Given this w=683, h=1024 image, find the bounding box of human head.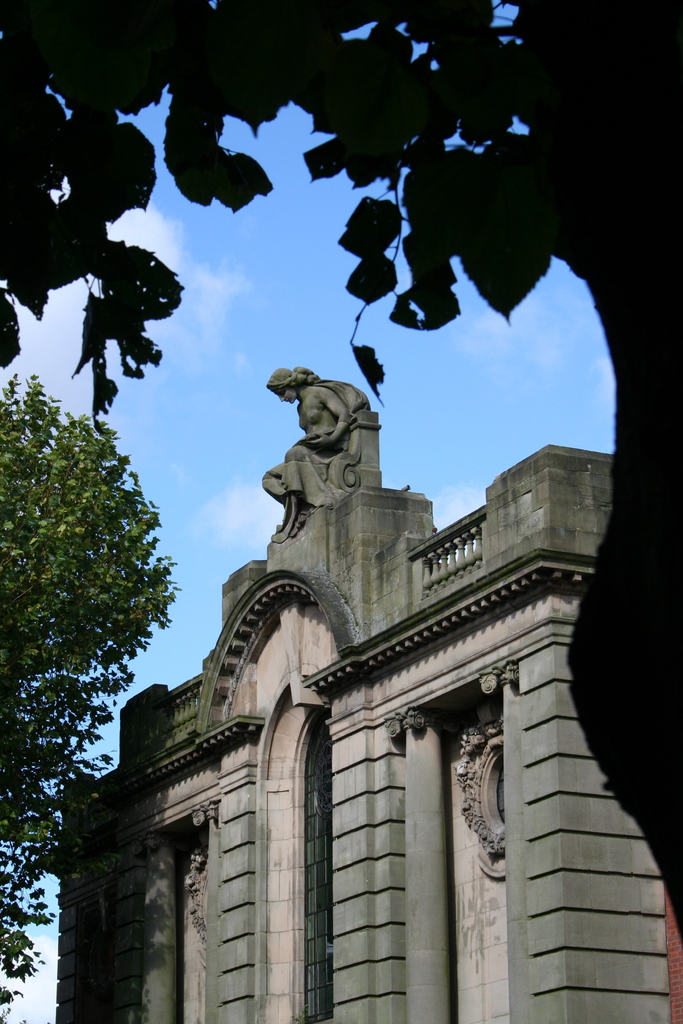
(left=271, top=370, right=299, bottom=404).
